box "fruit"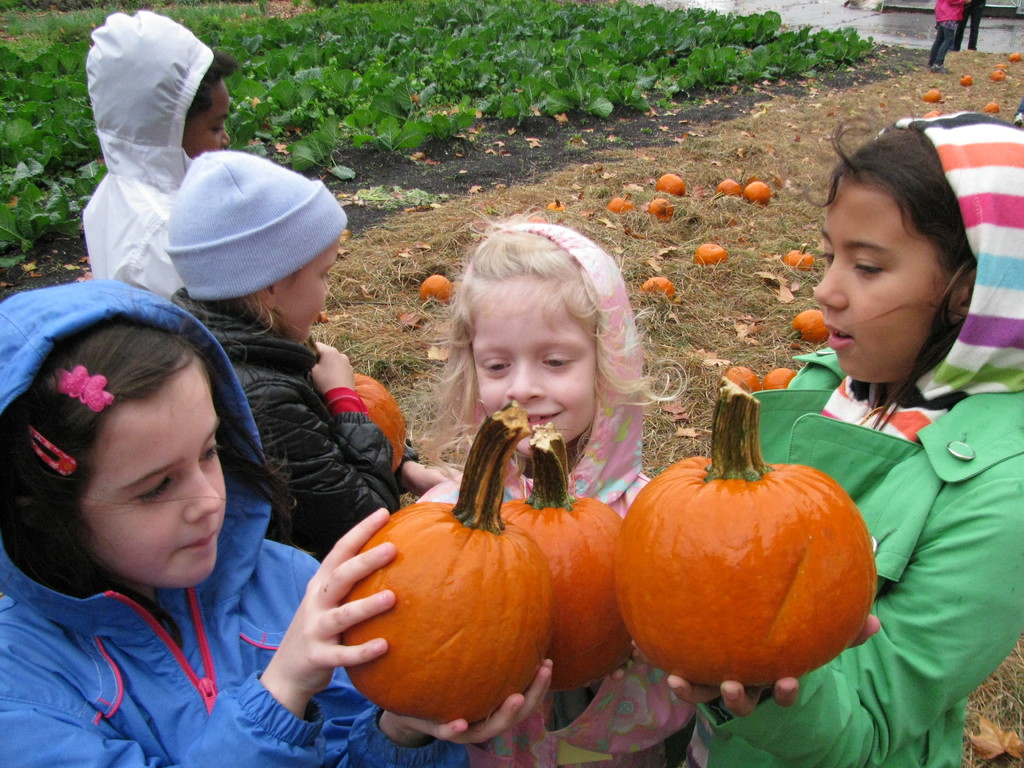
994, 61, 1009, 76
